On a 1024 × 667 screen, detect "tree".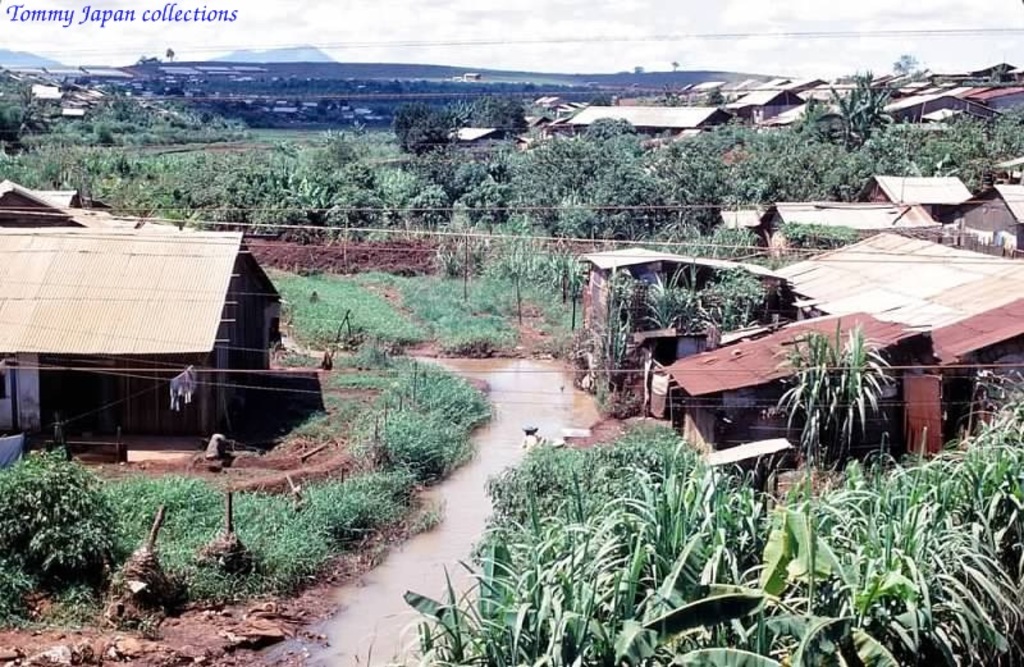
BBox(541, 262, 584, 326).
